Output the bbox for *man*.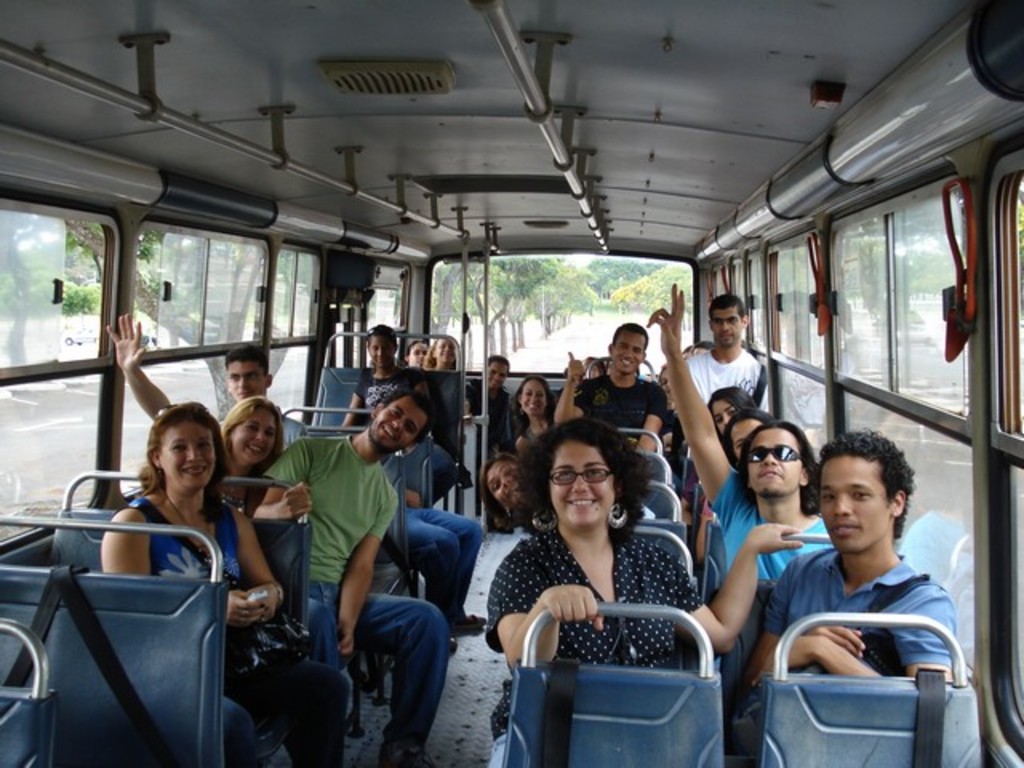
Rect(690, 291, 774, 421).
